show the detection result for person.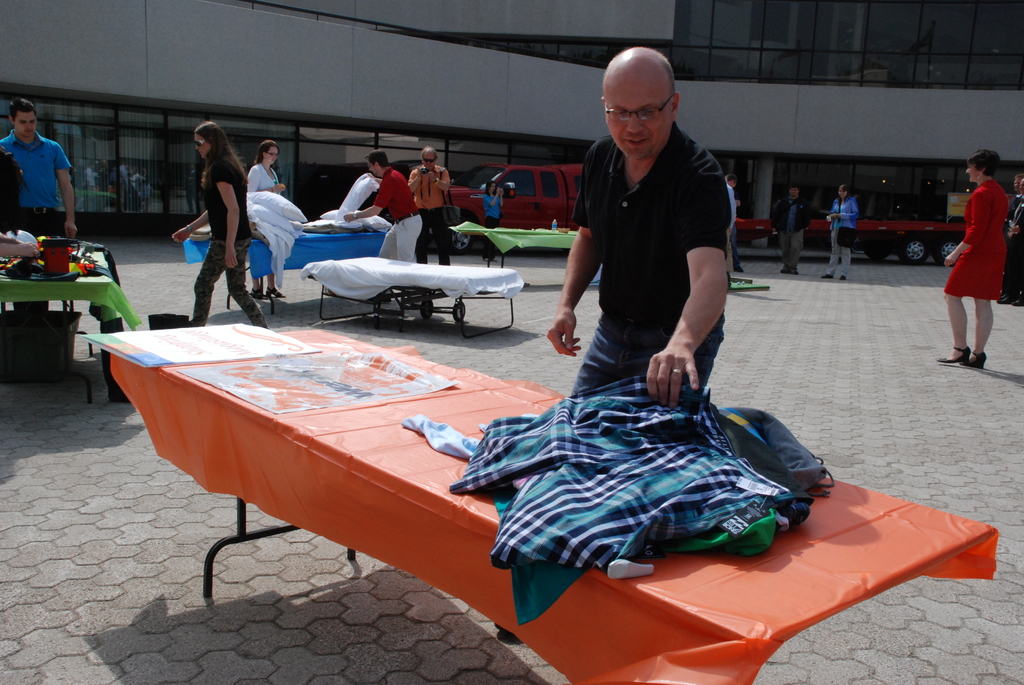
l=821, t=185, r=860, b=279.
